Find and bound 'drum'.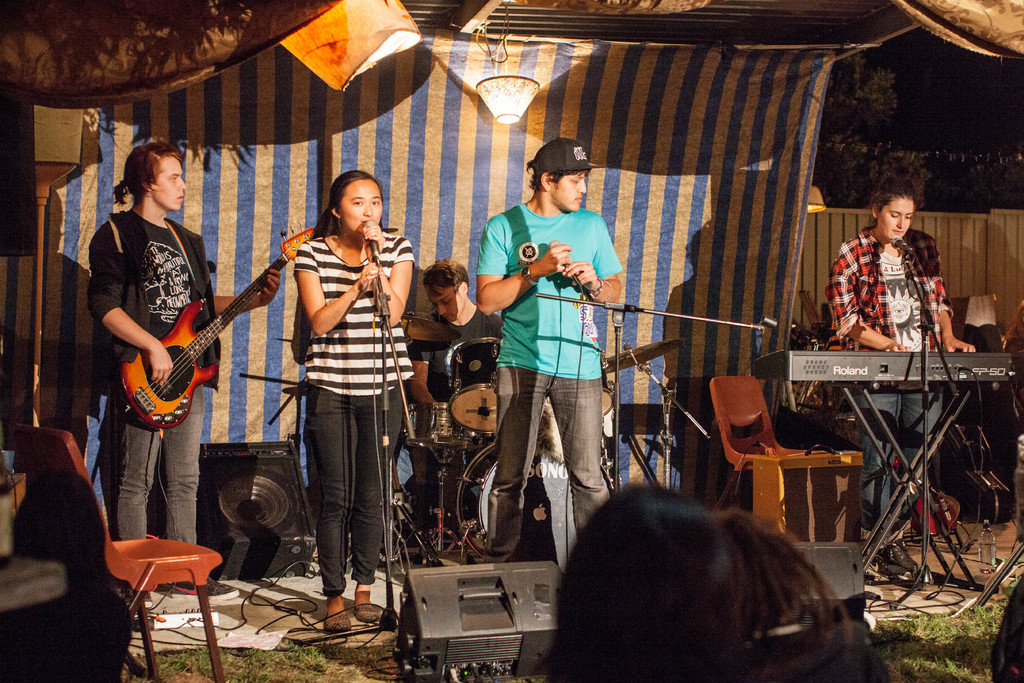
Bound: locate(600, 349, 619, 416).
